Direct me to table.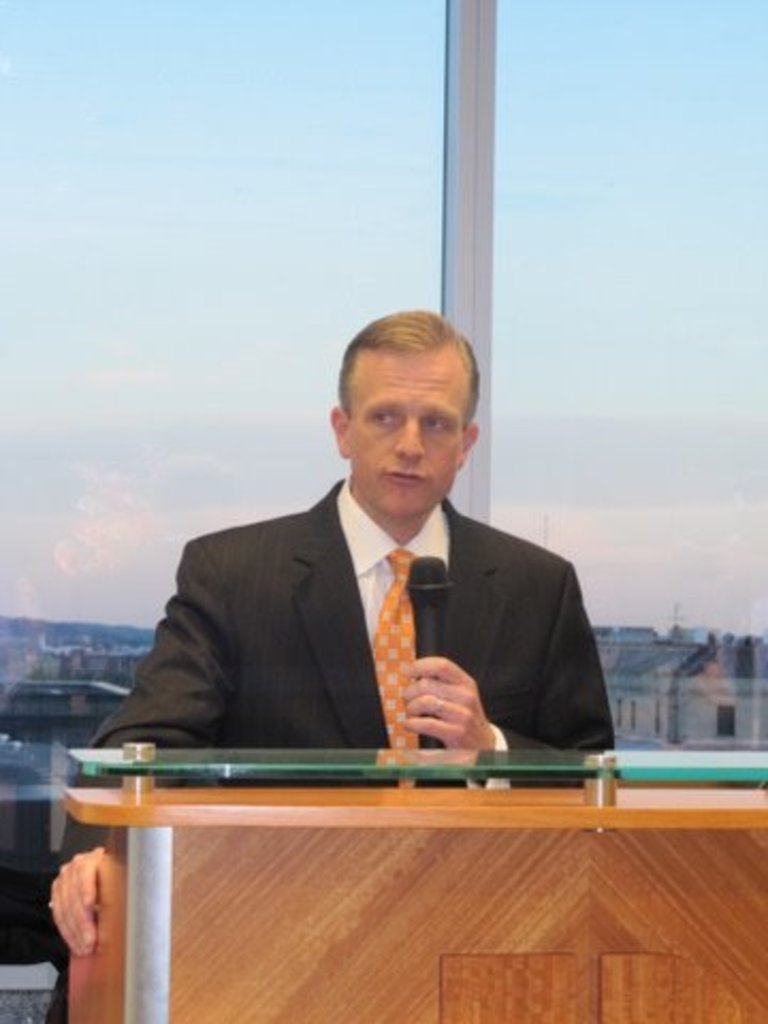
Direction: rect(0, 706, 749, 1020).
